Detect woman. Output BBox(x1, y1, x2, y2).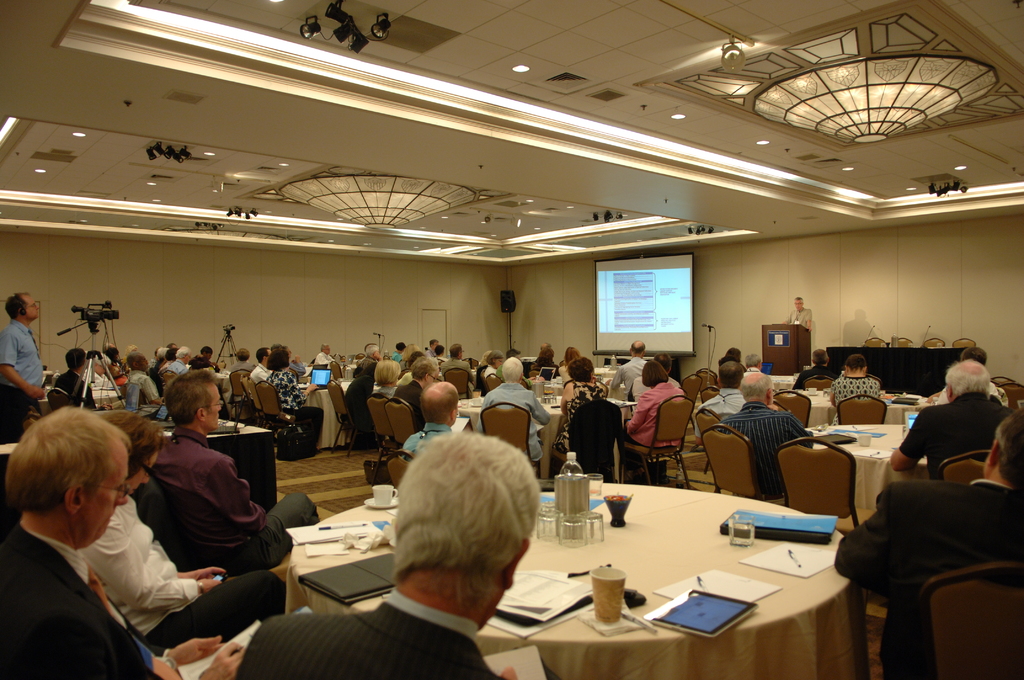
BBox(478, 346, 506, 380).
